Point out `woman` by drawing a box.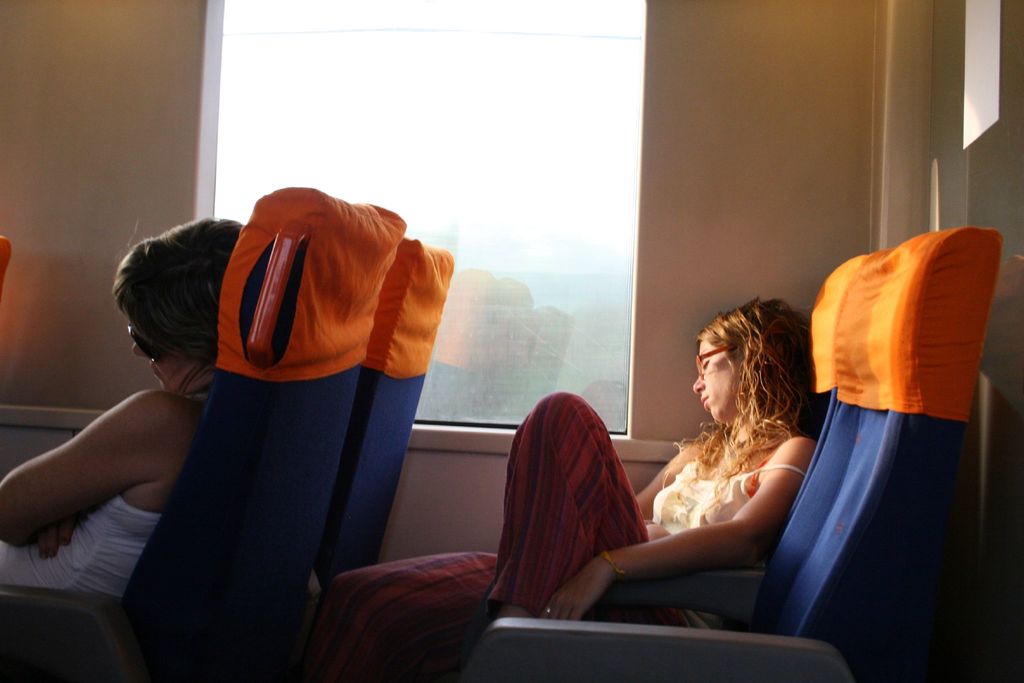
select_region(304, 297, 822, 682).
